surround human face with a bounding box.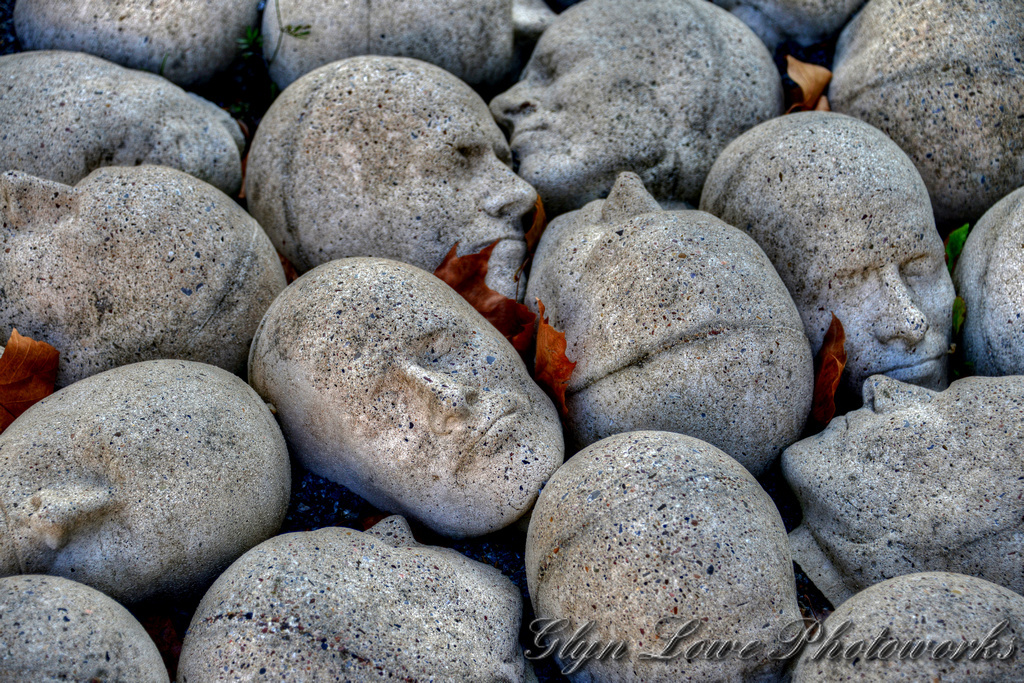
region(364, 80, 528, 287).
